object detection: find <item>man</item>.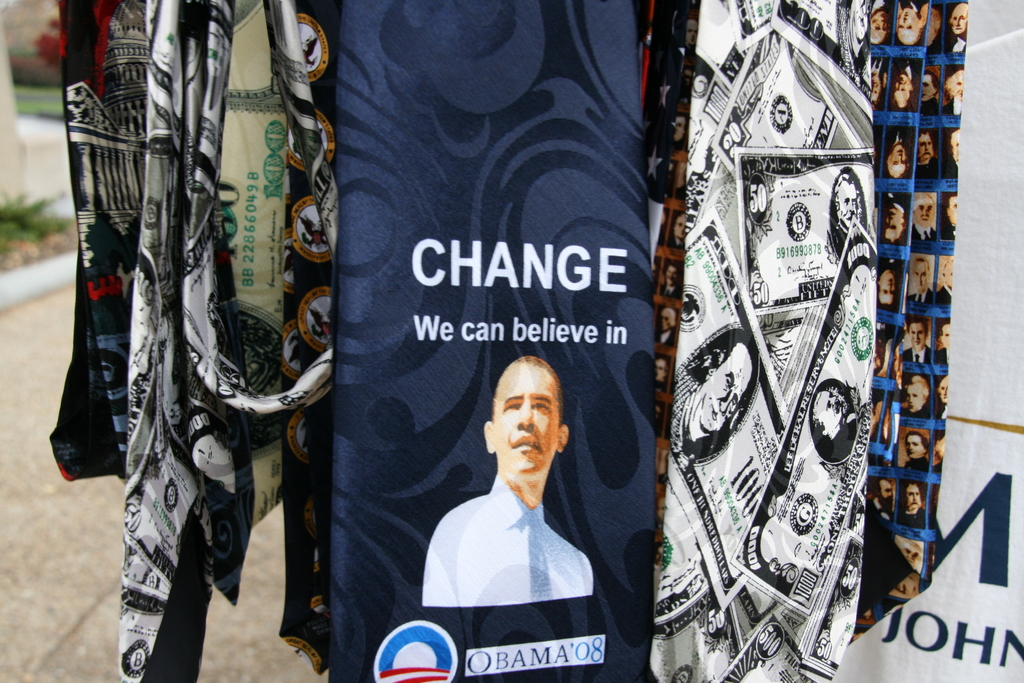
831/173/866/259.
